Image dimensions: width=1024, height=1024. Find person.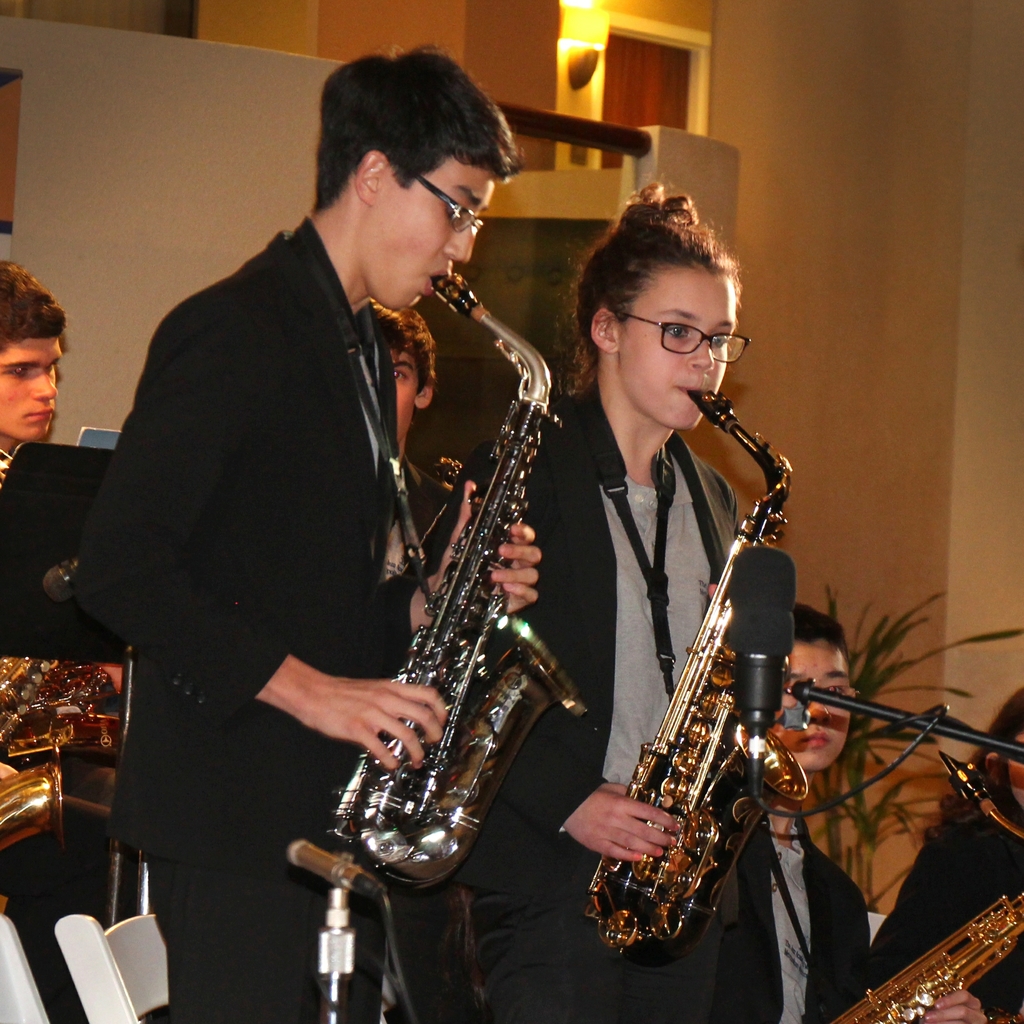
<box>69,77,535,1010</box>.
